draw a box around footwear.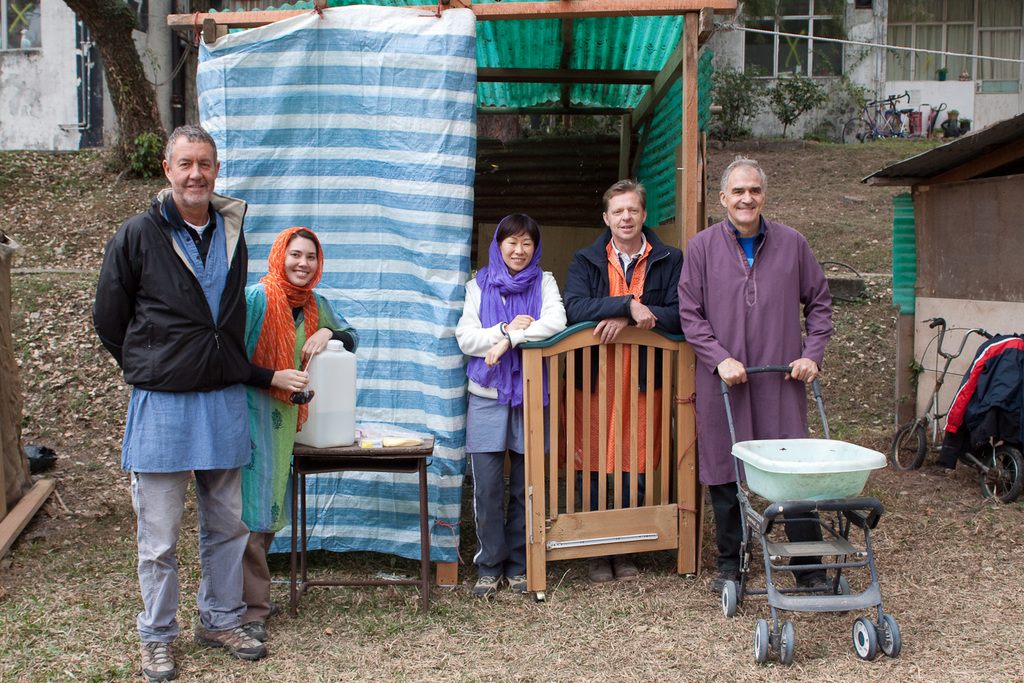
BBox(799, 570, 829, 591).
